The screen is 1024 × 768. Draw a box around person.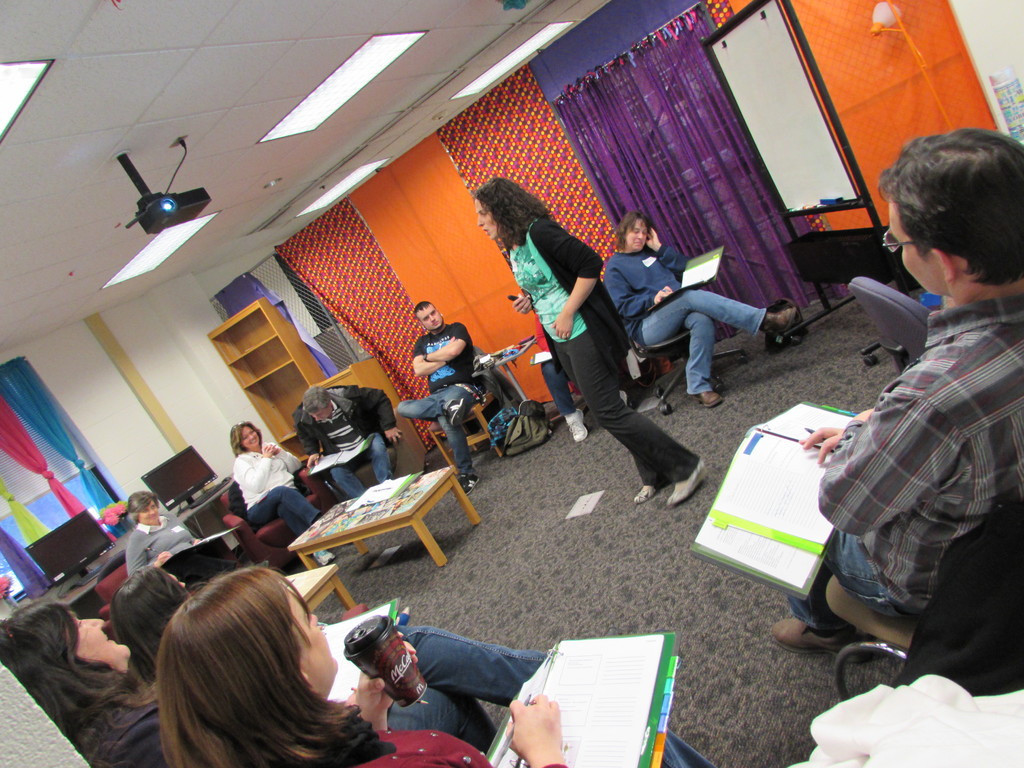
(x1=803, y1=138, x2=1007, y2=722).
